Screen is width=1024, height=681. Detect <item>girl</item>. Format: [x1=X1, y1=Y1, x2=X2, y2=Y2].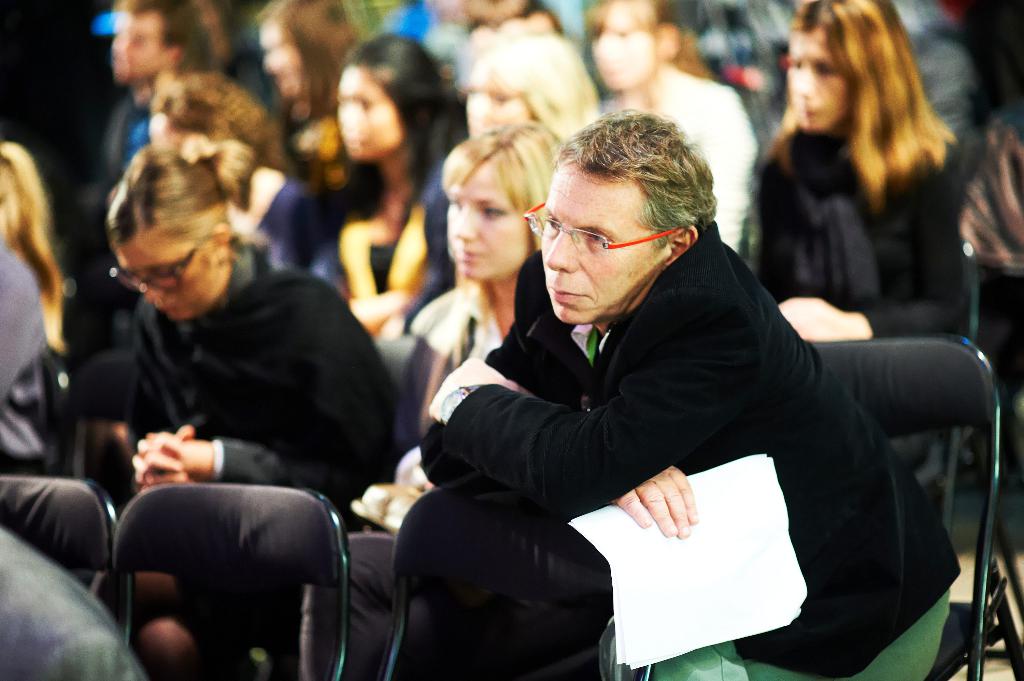
[x1=330, y1=31, x2=470, y2=338].
